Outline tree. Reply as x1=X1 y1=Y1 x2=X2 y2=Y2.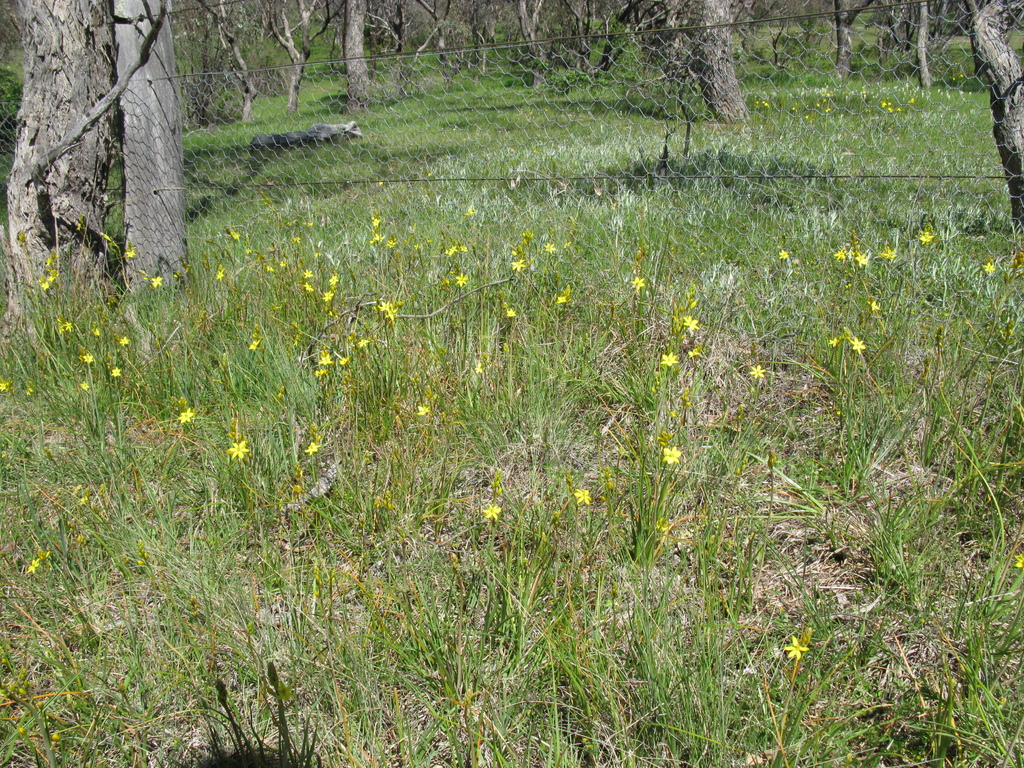
x1=496 y1=0 x2=557 y2=77.
